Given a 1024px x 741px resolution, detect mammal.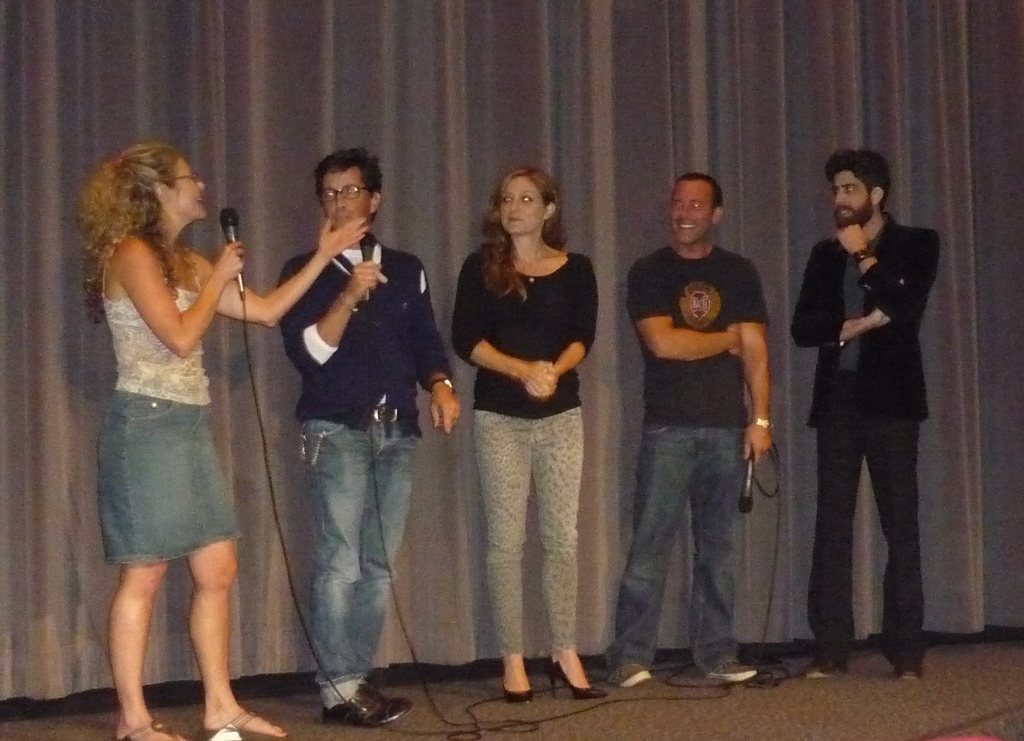
bbox=(81, 142, 372, 740).
